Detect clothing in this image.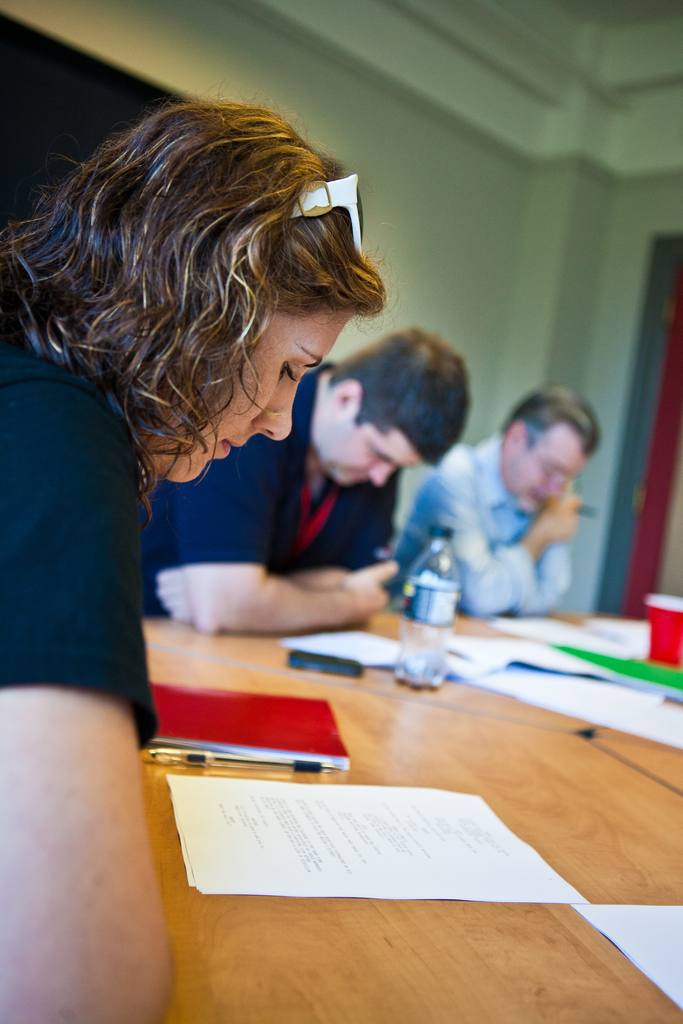
Detection: bbox=[402, 428, 561, 623].
